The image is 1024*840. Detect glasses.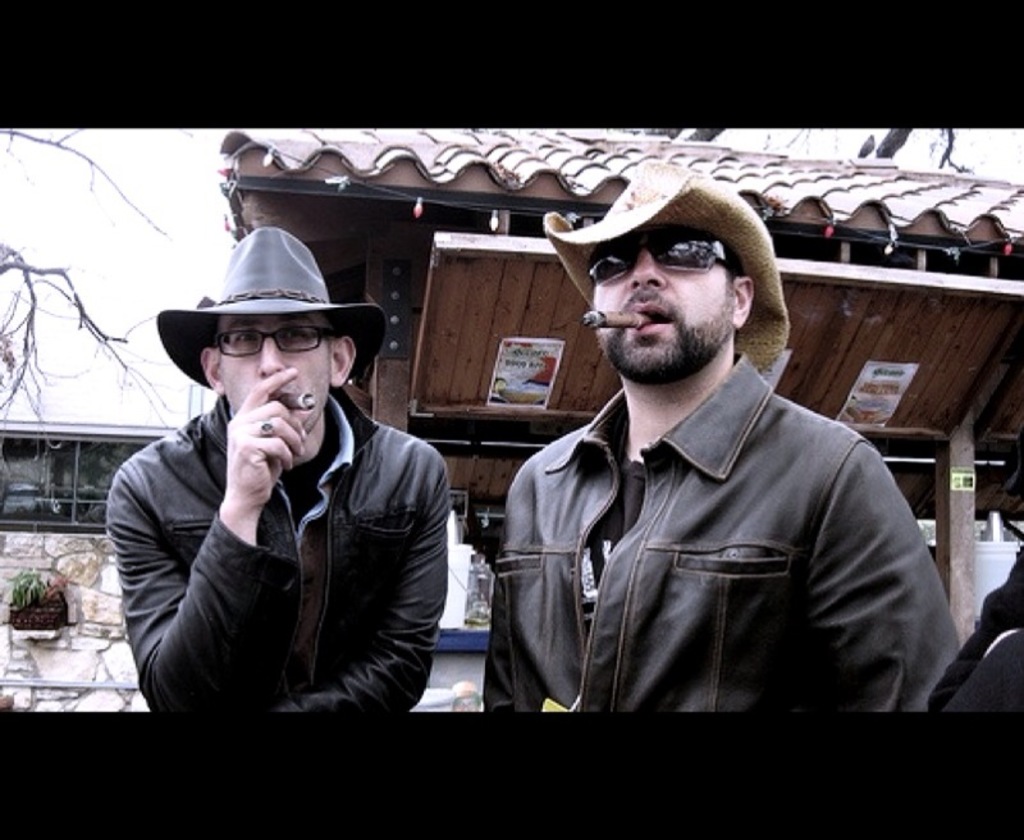
Detection: 582/224/744/284.
